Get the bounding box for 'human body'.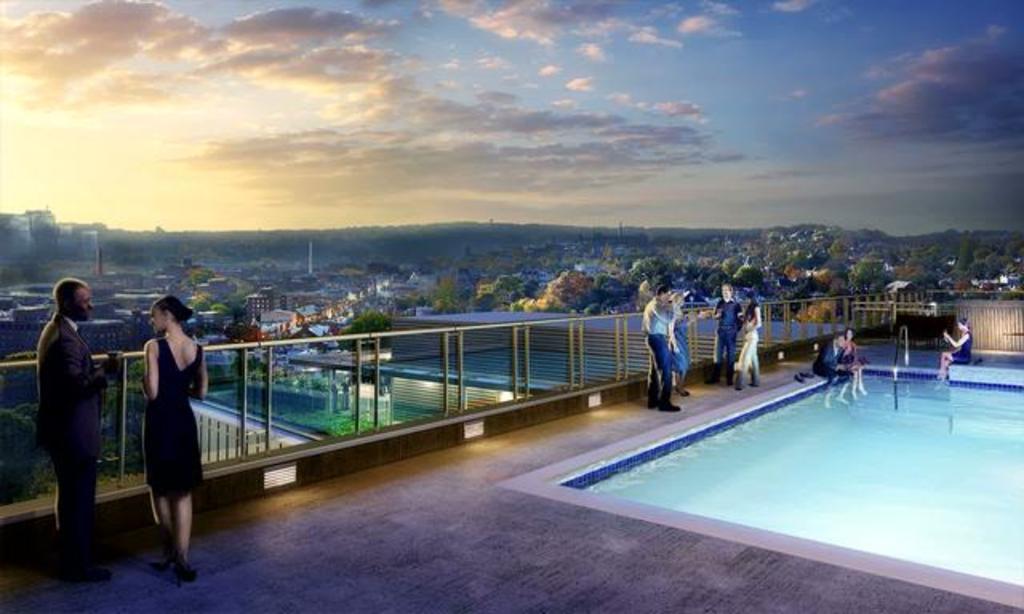
BBox(642, 291, 682, 409).
